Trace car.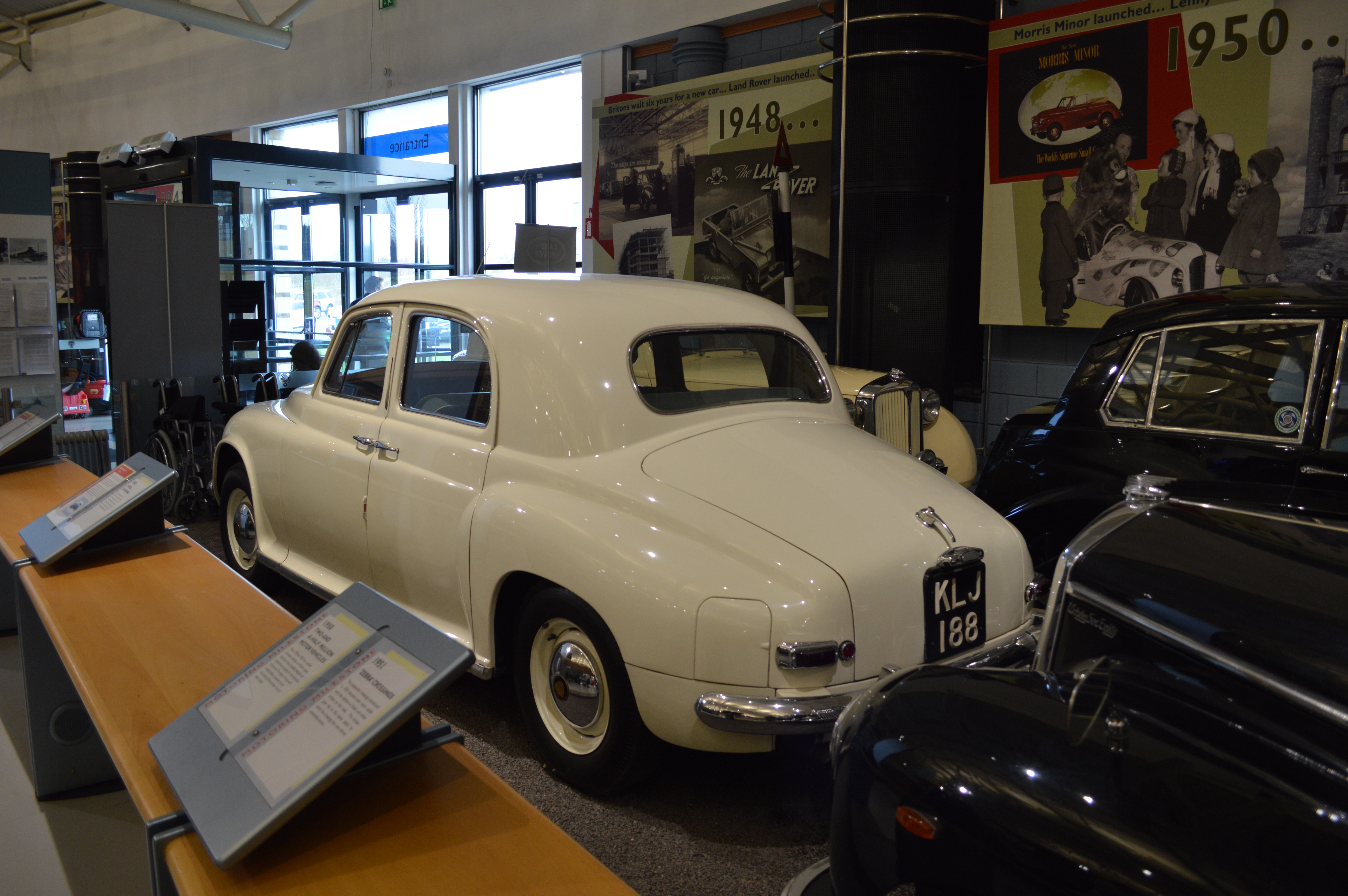
Traced to rect(217, 61, 302, 127).
